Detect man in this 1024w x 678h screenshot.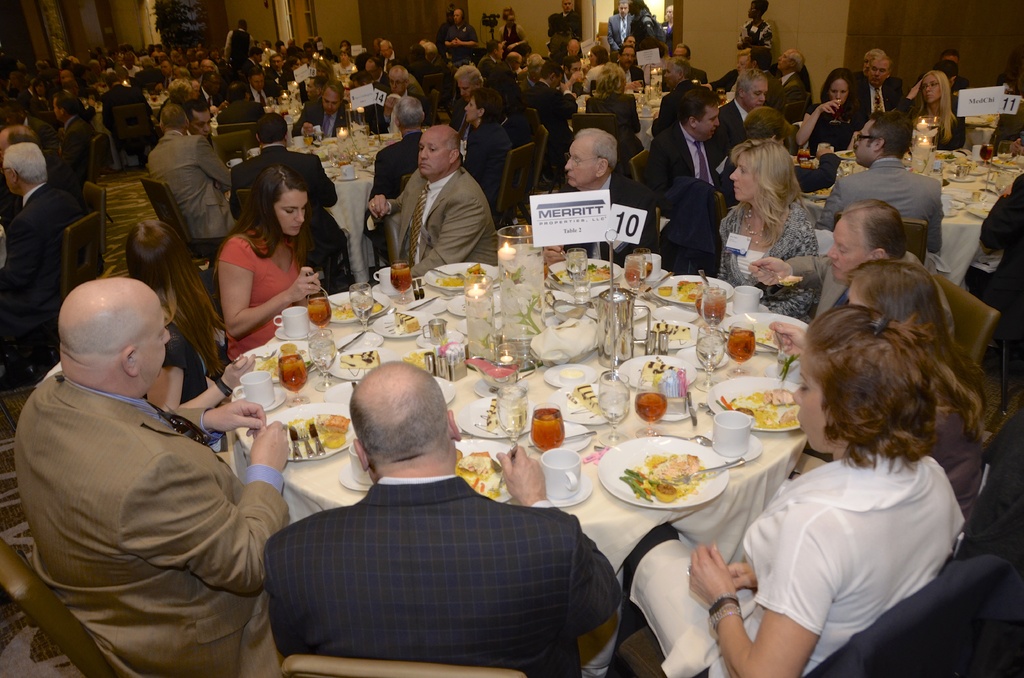
Detection: x1=123 y1=55 x2=138 y2=70.
